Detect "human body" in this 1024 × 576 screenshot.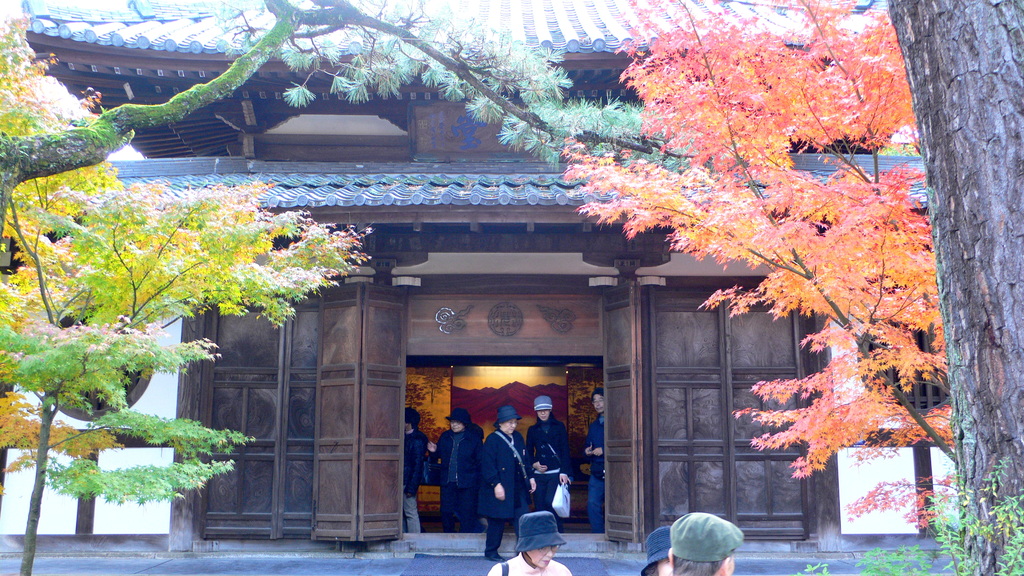
Detection: 399, 427, 429, 531.
